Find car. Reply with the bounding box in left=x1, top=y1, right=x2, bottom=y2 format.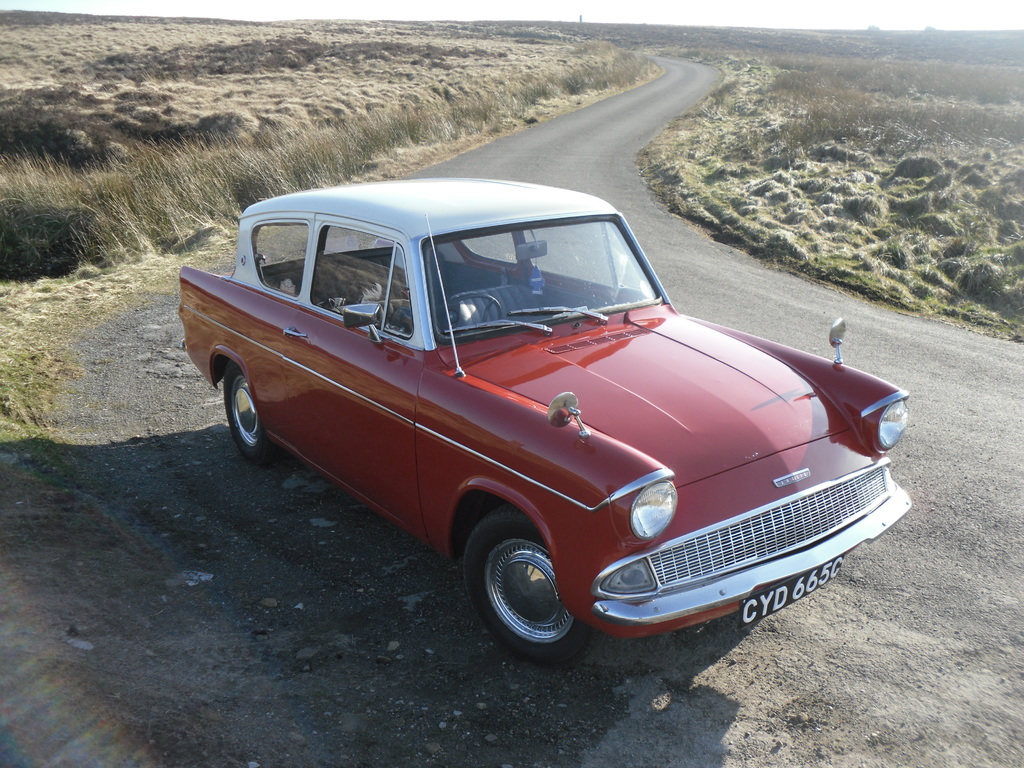
left=175, top=175, right=916, bottom=665.
